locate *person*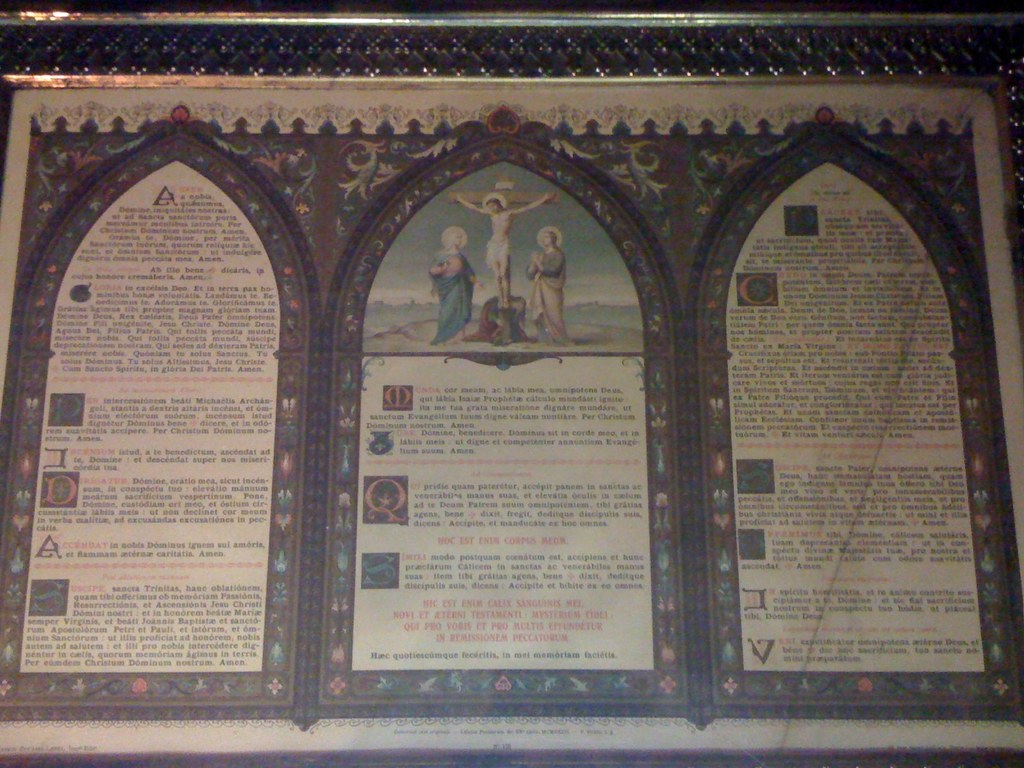
locate(453, 191, 555, 312)
